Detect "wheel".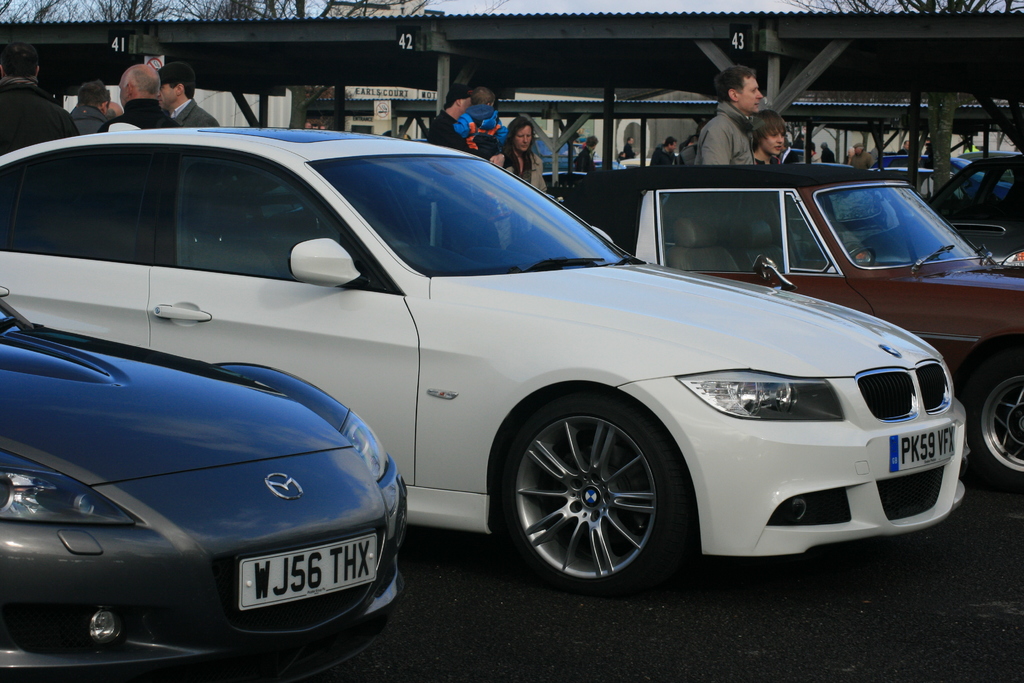
Detected at 961:352:1023:484.
